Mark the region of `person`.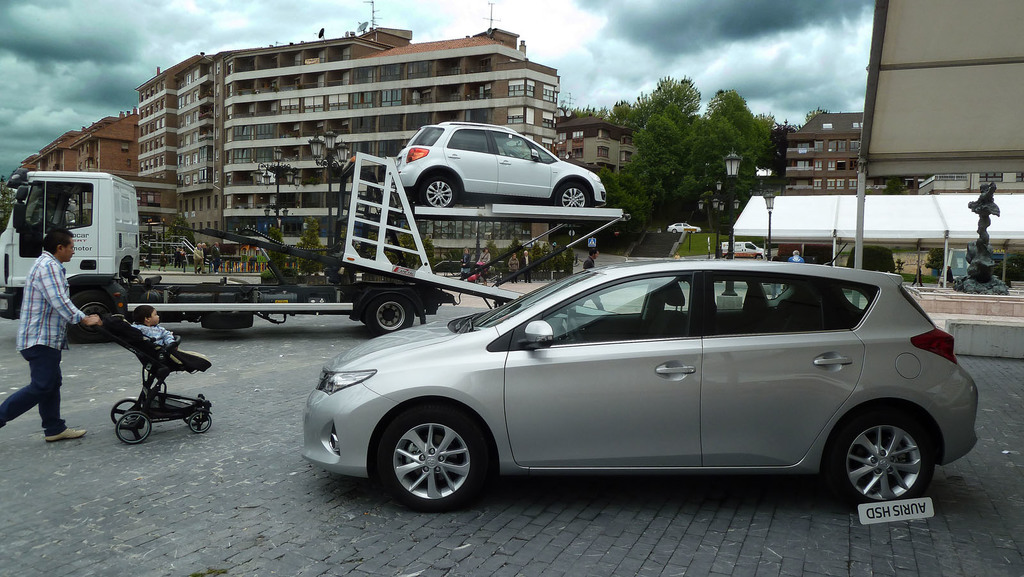
Region: Rect(12, 206, 85, 440).
